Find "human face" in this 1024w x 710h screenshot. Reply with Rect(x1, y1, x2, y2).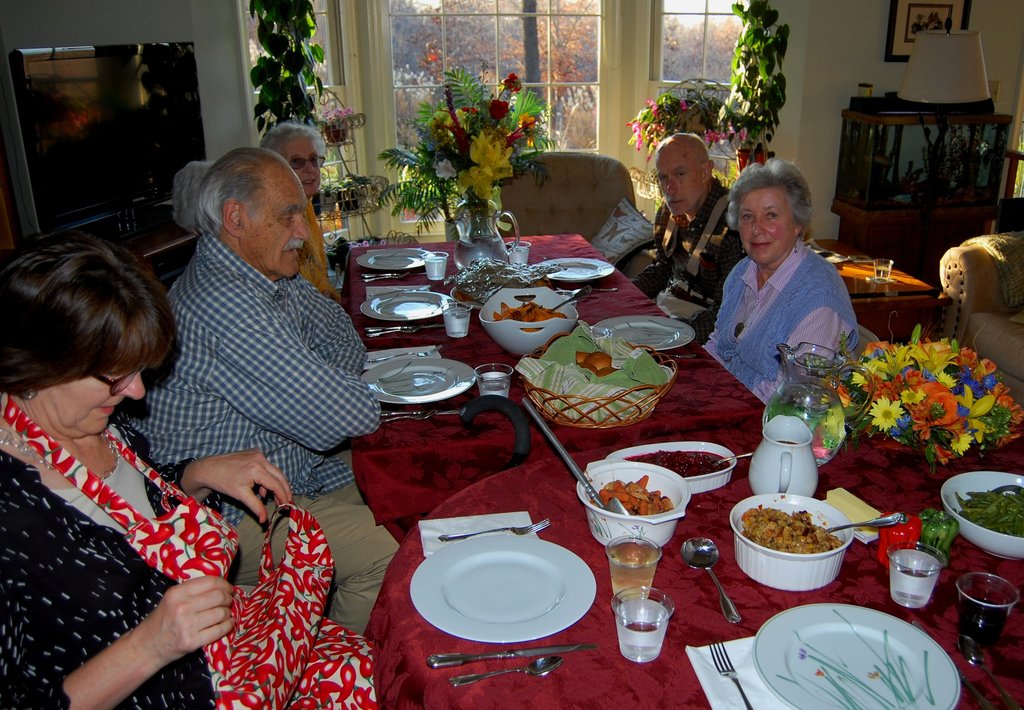
Rect(52, 364, 154, 438).
